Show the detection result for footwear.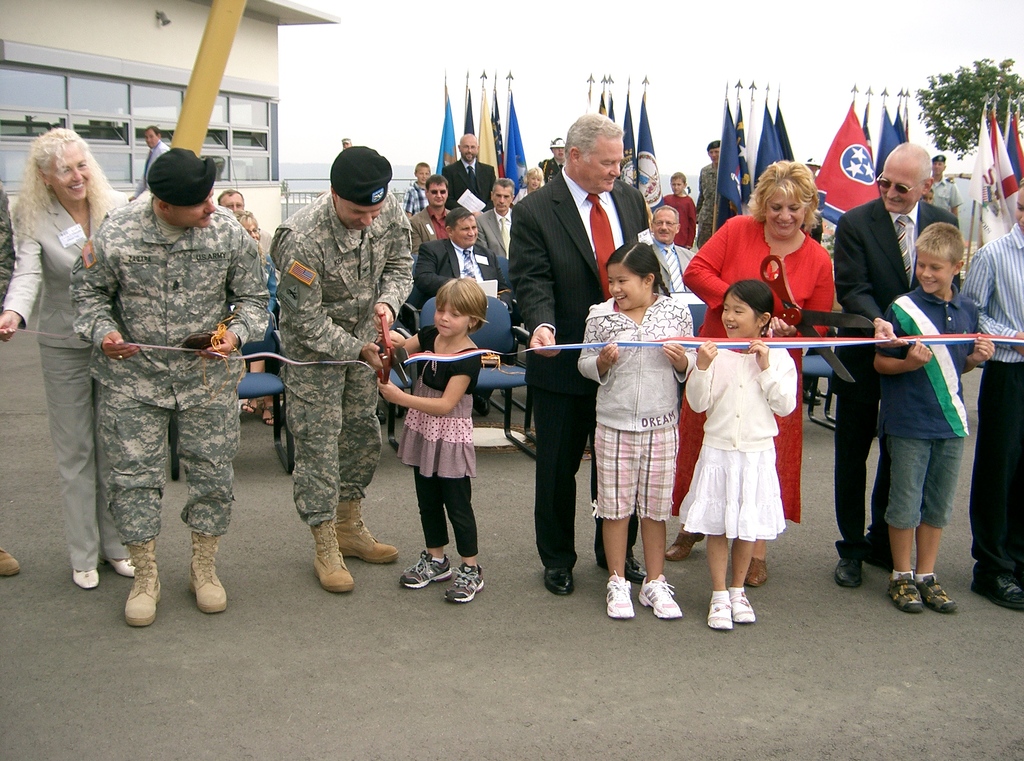
bbox=[727, 585, 755, 621].
